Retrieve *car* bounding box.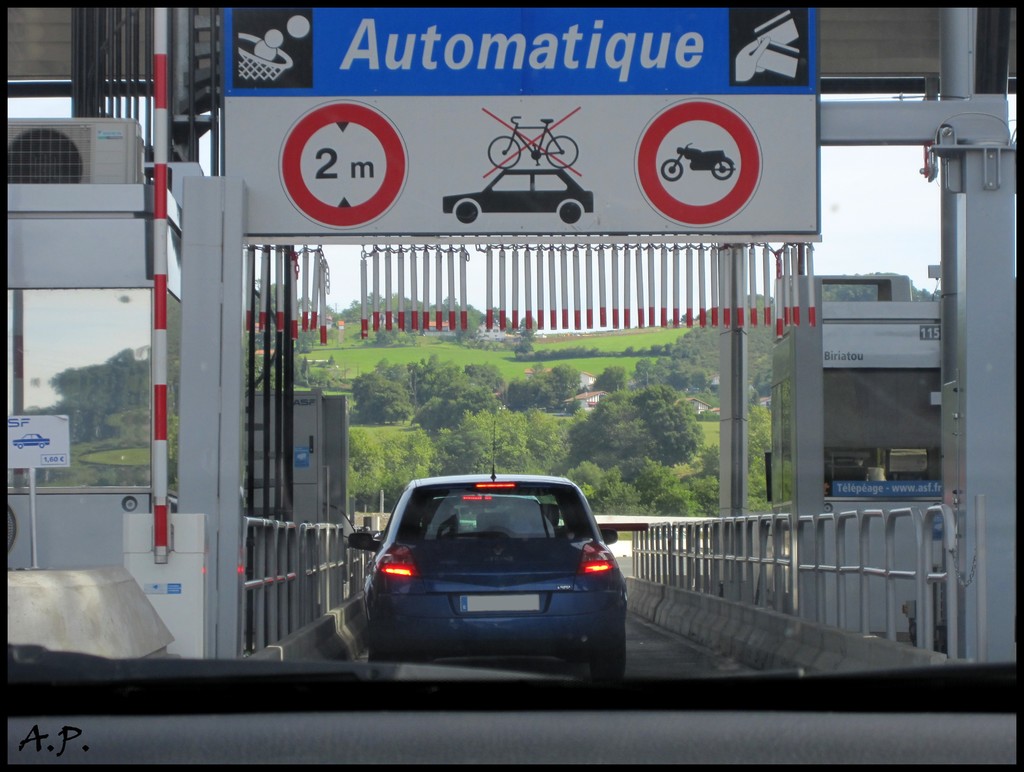
Bounding box: [x1=349, y1=415, x2=633, y2=702].
